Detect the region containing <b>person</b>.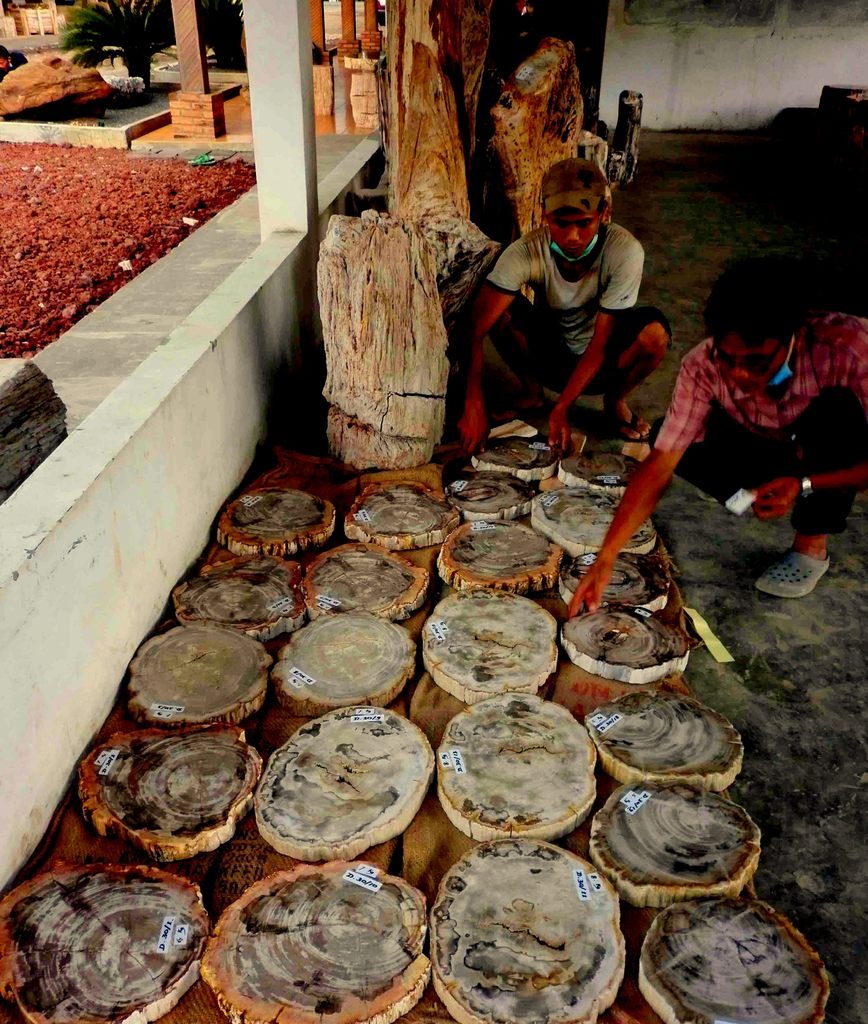
l=568, t=262, r=867, b=617.
